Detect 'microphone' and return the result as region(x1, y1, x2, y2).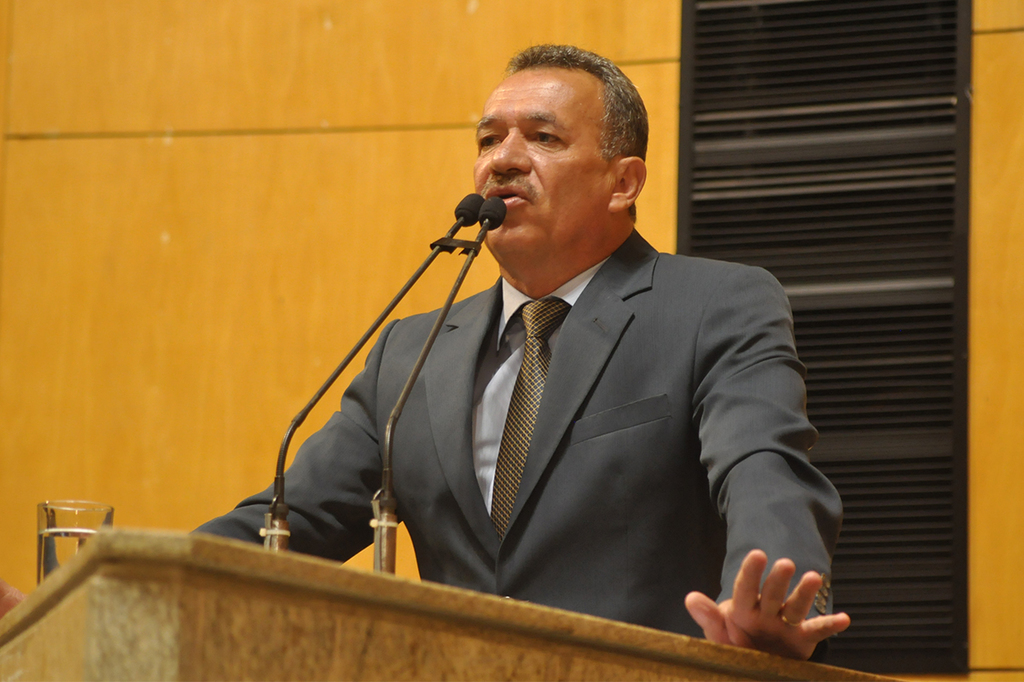
region(376, 195, 507, 504).
